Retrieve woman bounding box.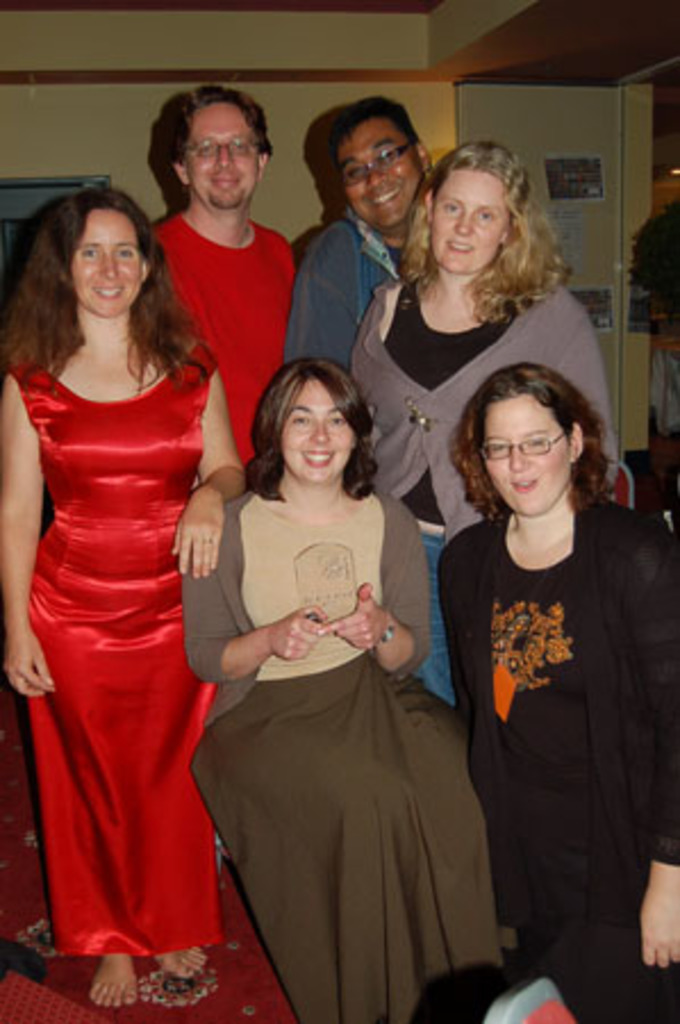
Bounding box: <region>425, 364, 678, 1022</region>.
